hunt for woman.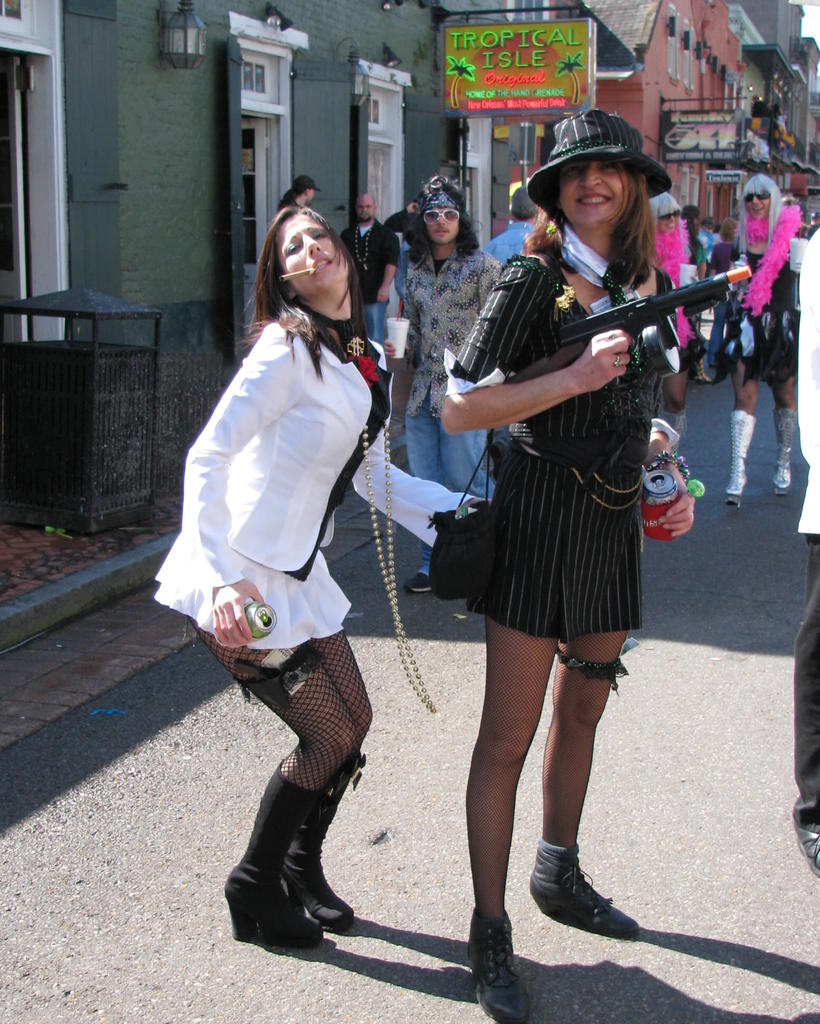
Hunted down at (left=168, top=160, right=420, bottom=947).
